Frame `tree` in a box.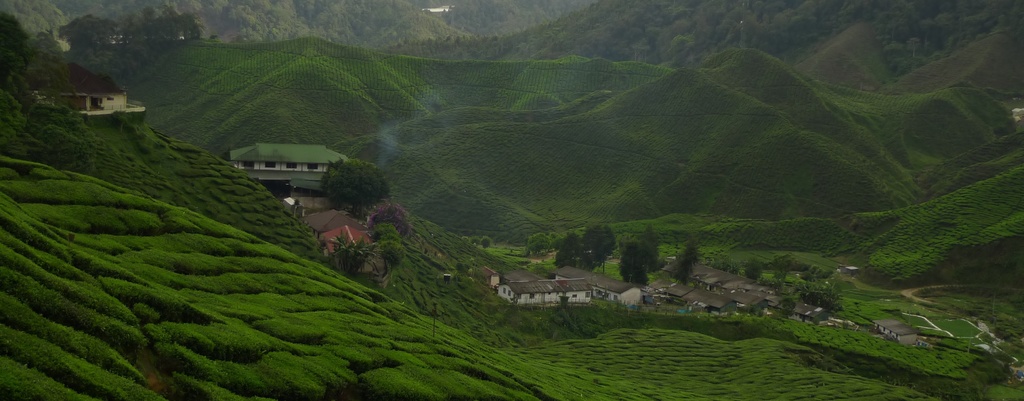
pyautogui.locateOnScreen(966, 356, 1006, 399).
